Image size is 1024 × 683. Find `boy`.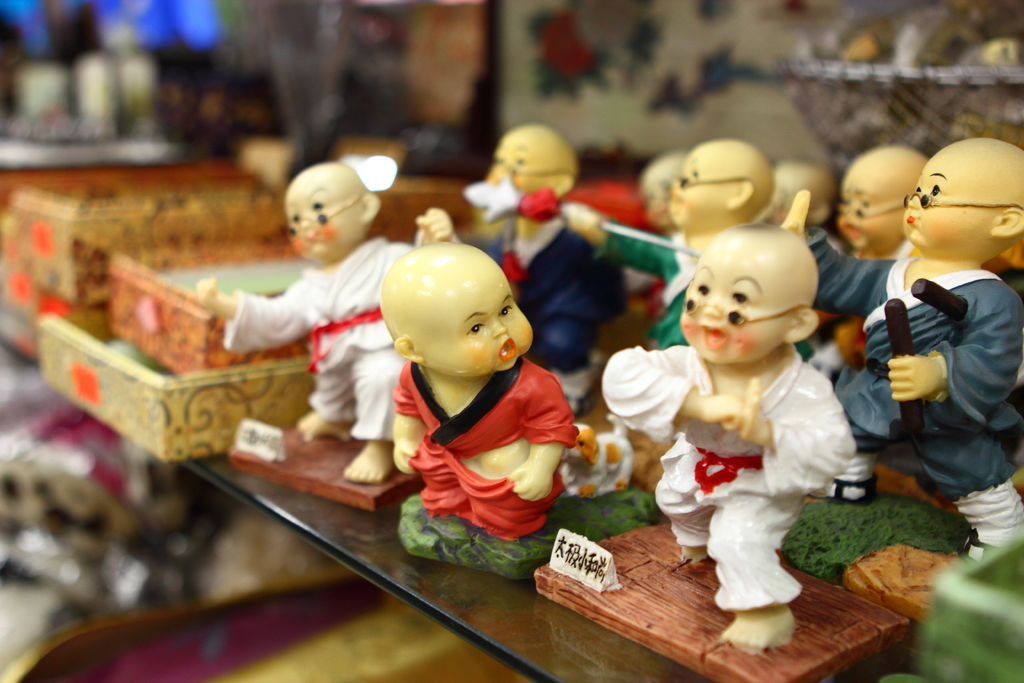
<box>446,123,628,411</box>.
